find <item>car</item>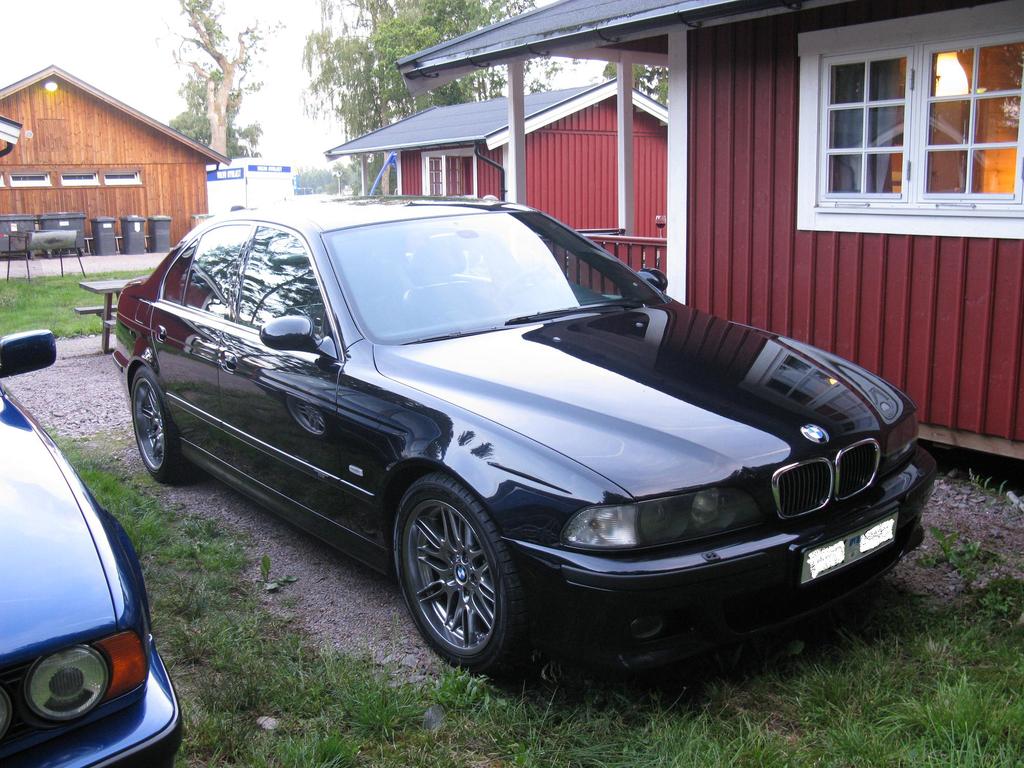
l=118, t=198, r=904, b=691
